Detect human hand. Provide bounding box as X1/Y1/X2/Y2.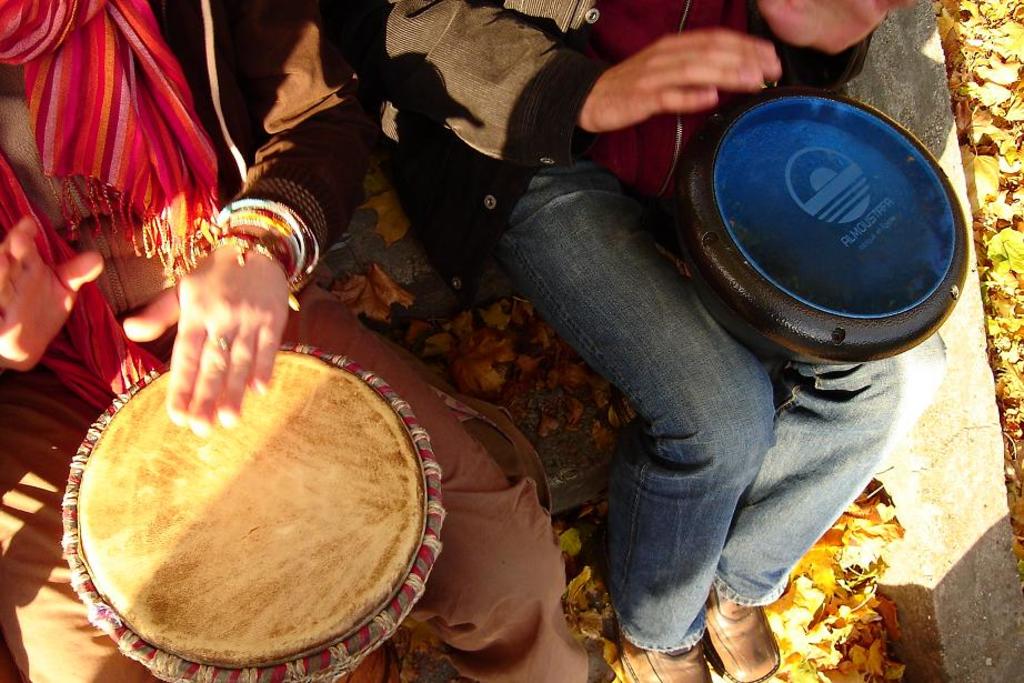
570/11/797/121.
